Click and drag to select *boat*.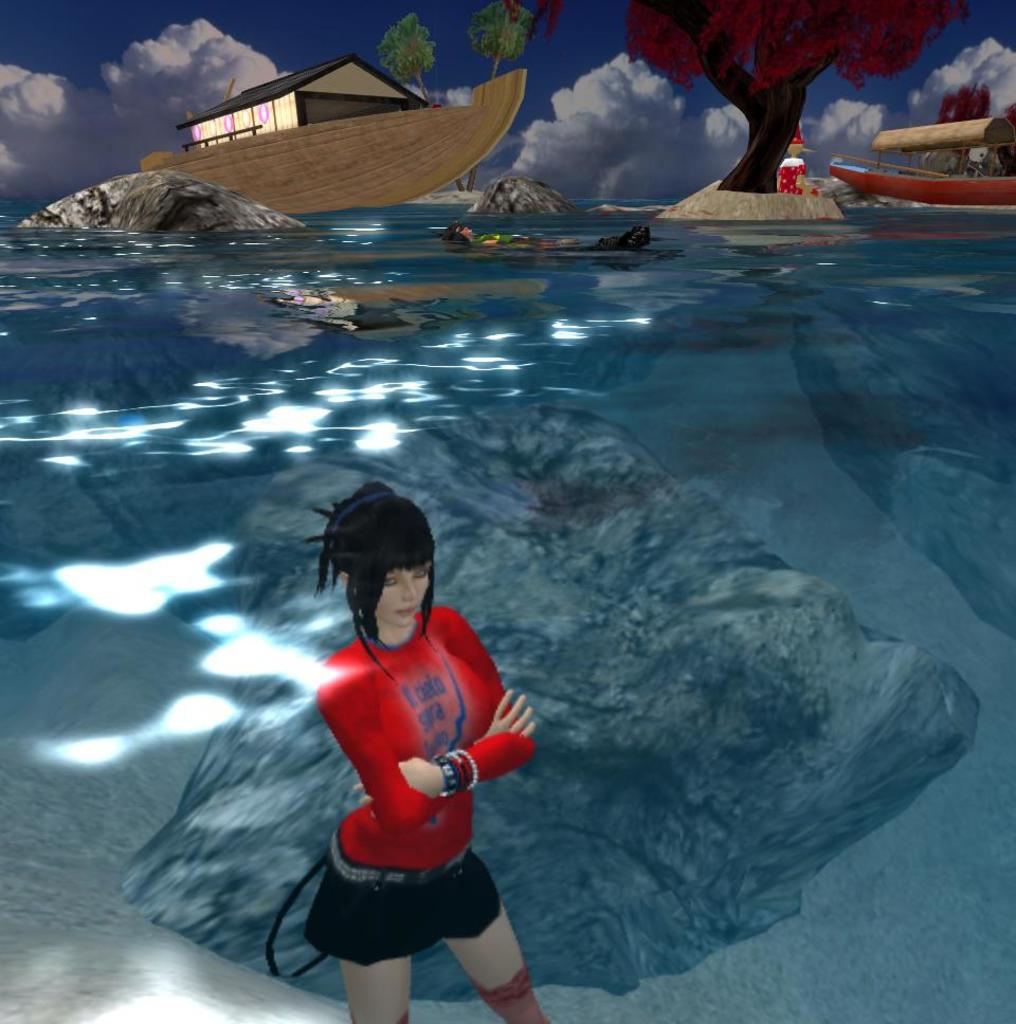
Selection: (817,107,1015,214).
